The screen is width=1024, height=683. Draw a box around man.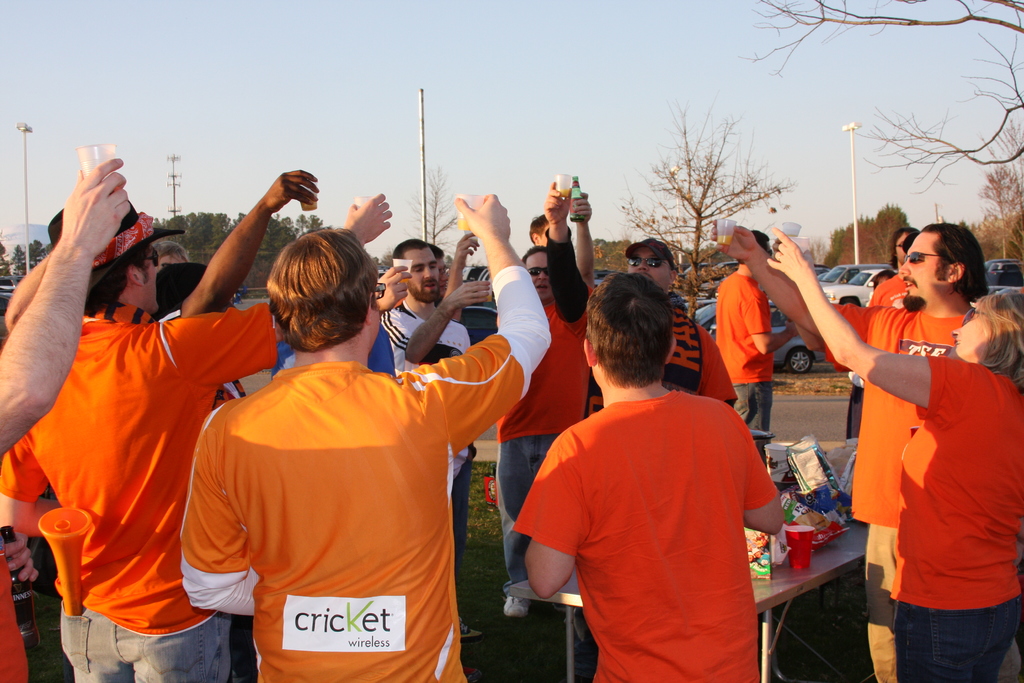
(714,217,997,682).
